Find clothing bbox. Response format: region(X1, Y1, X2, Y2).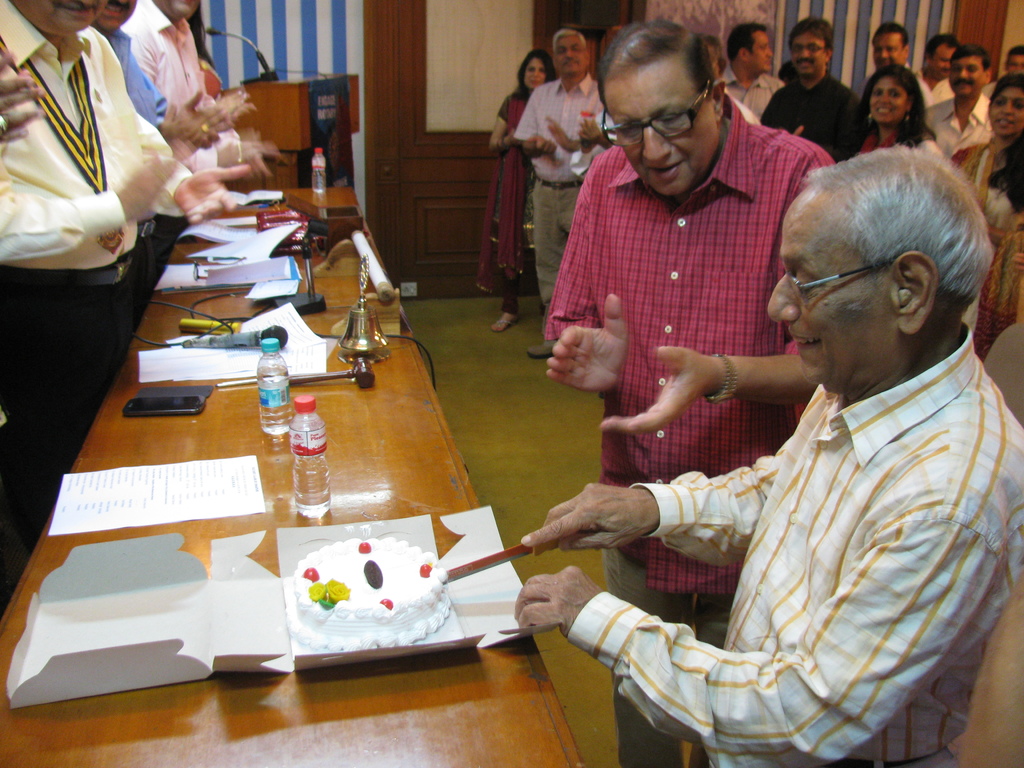
region(714, 62, 784, 114).
